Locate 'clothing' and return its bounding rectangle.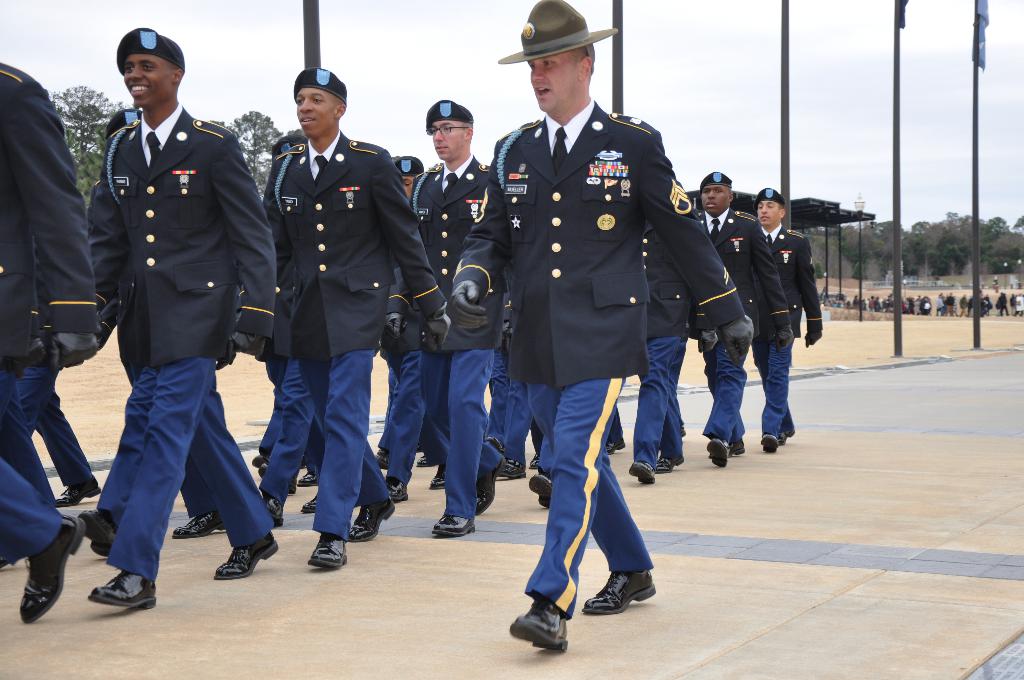
bbox(381, 351, 449, 492).
